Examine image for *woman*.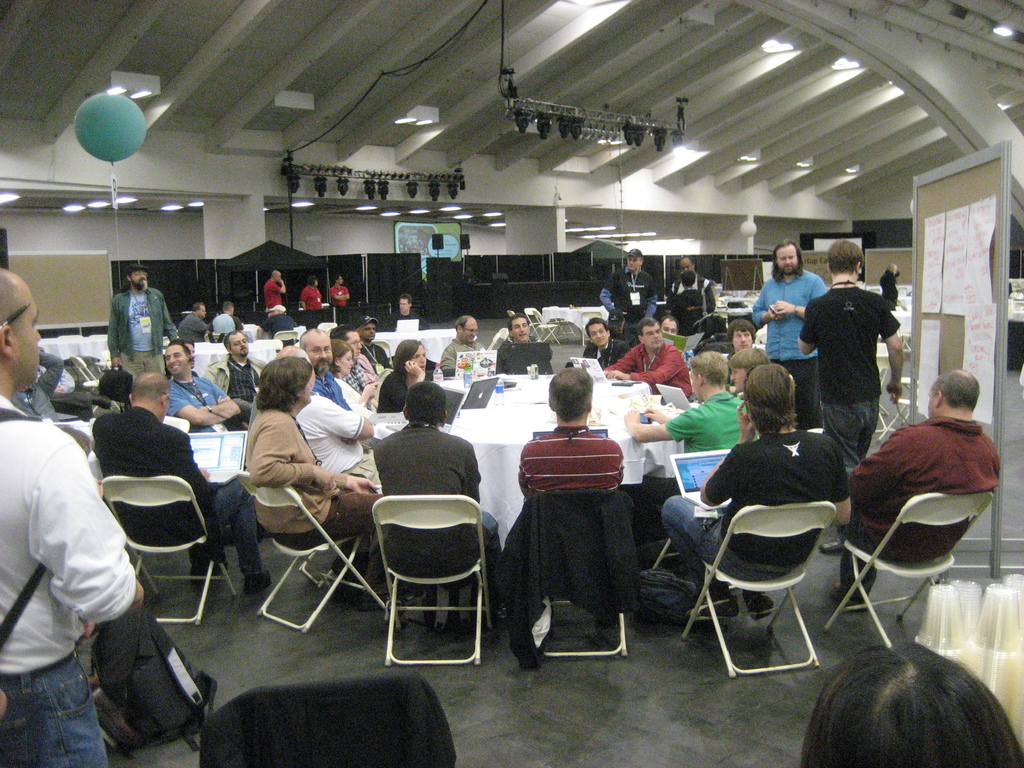
Examination result: 246 358 380 595.
